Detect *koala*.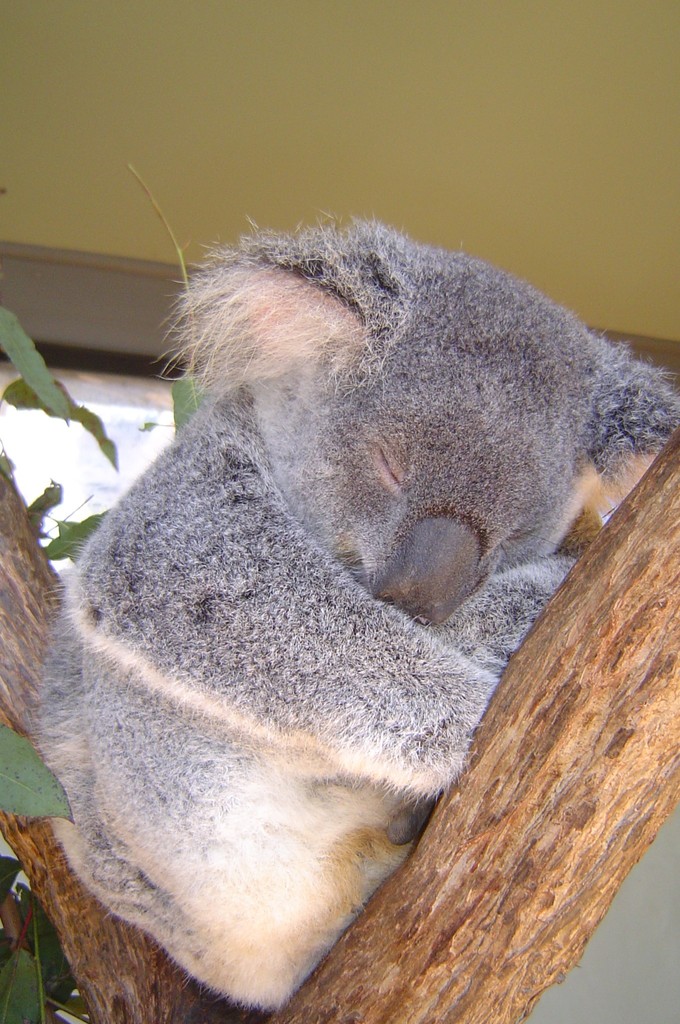
Detected at 26/209/656/967.
